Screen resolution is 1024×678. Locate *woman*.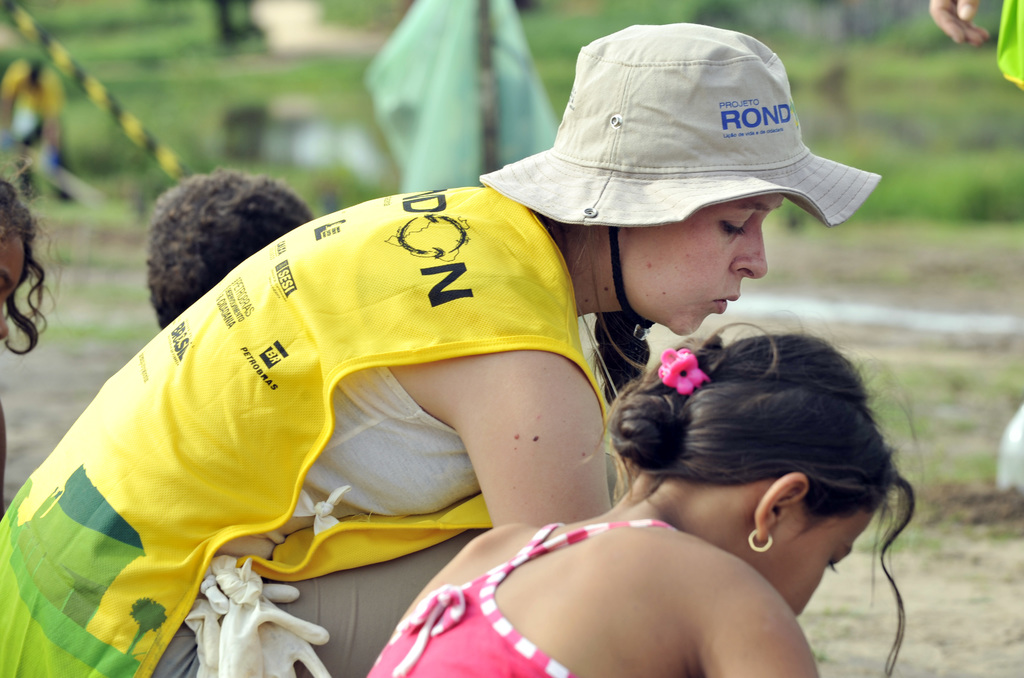
{"left": 369, "top": 369, "right": 906, "bottom": 673}.
